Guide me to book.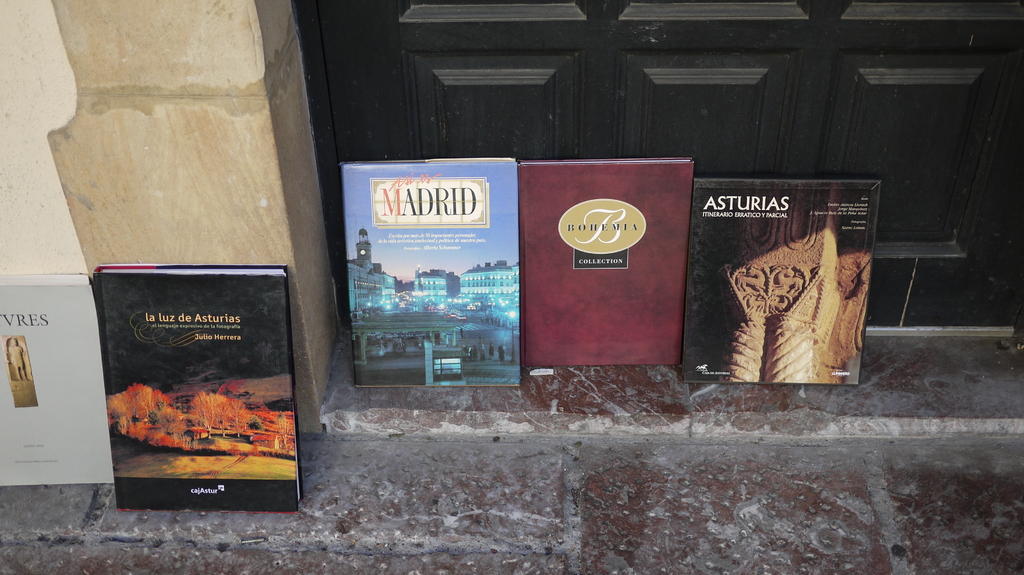
Guidance: BBox(519, 157, 692, 374).
